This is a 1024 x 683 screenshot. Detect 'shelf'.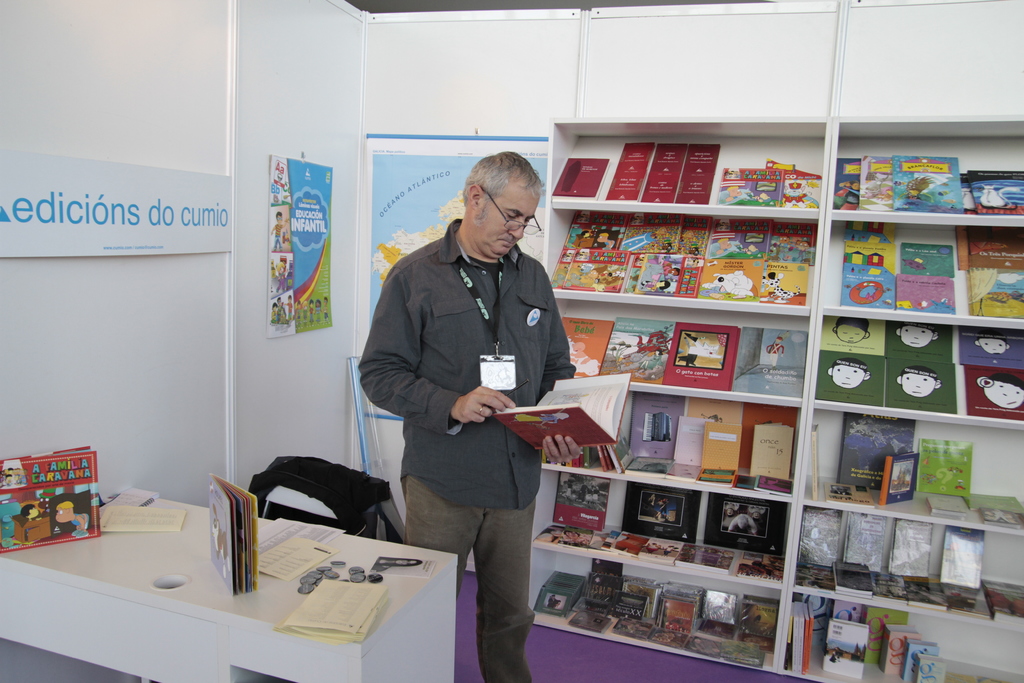
select_region(547, 128, 820, 217).
